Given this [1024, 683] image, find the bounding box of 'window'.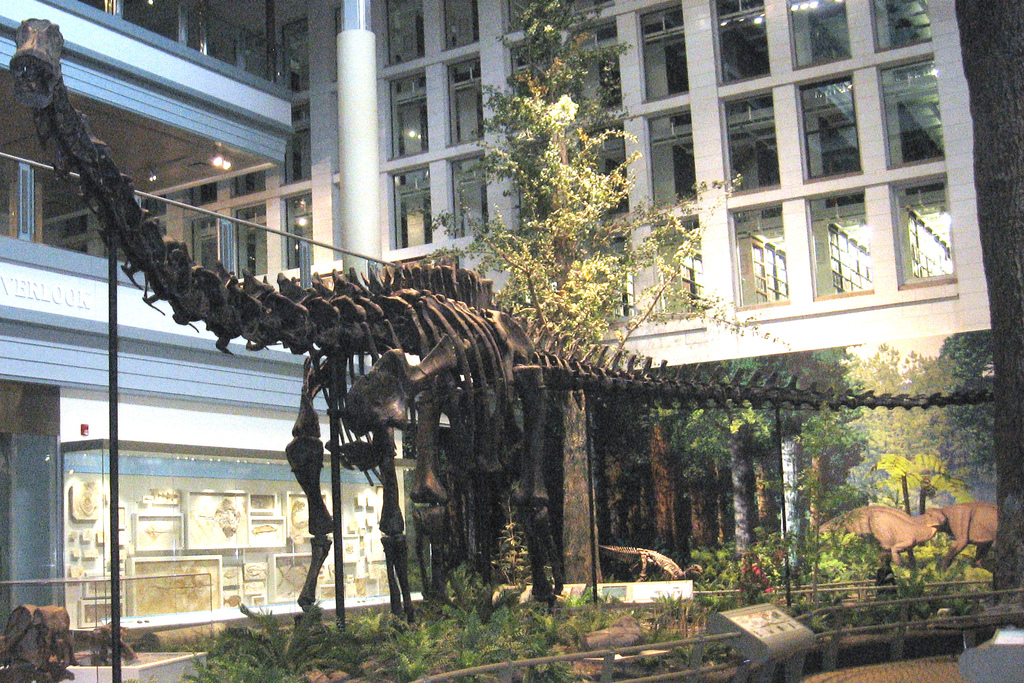
637,0,685,103.
